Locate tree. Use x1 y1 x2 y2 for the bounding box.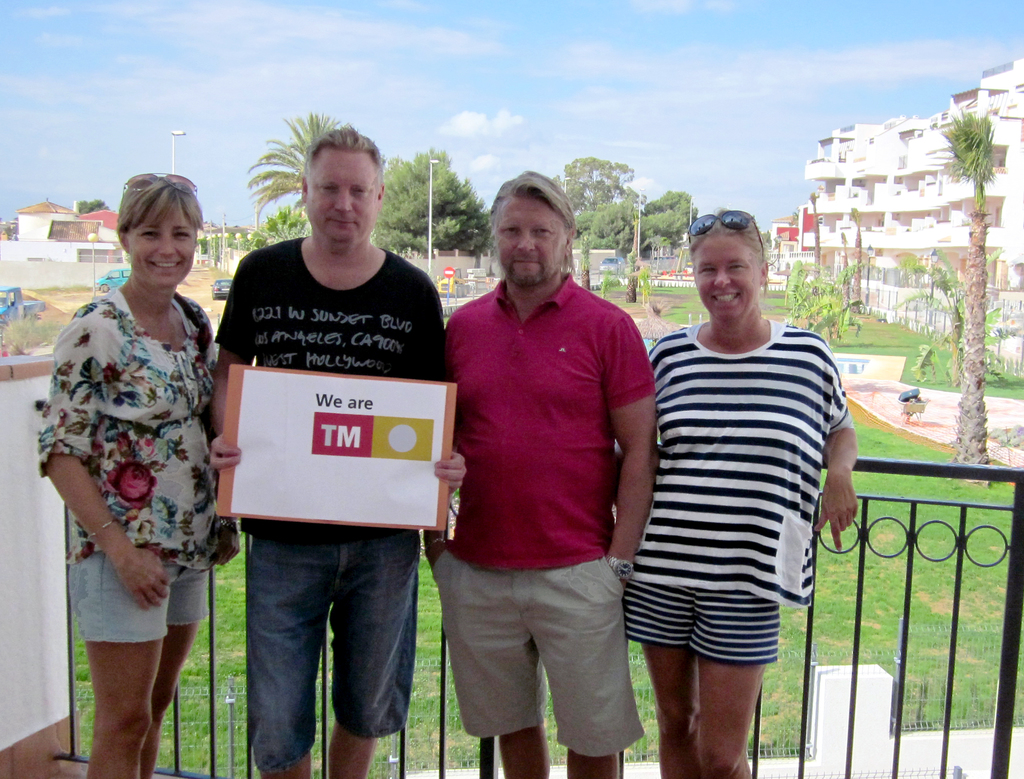
270 199 302 234.
